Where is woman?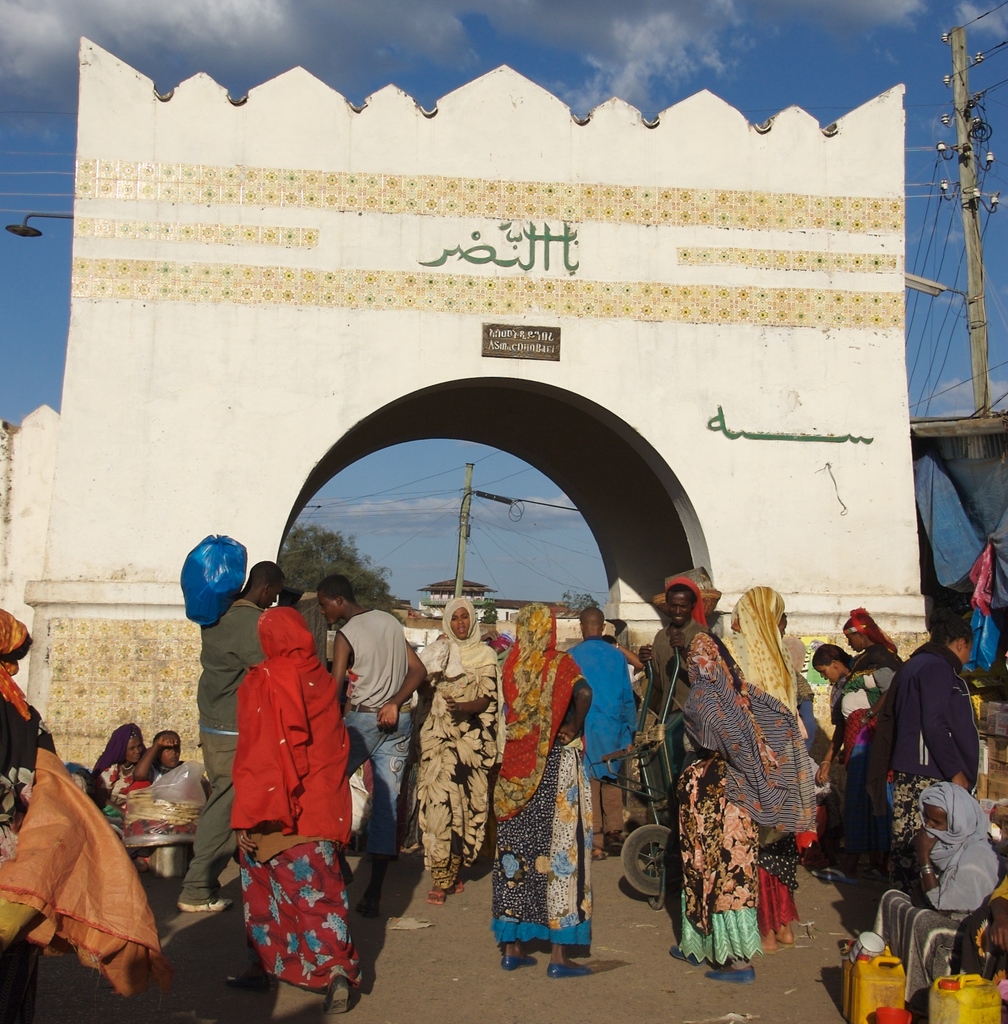
locate(671, 625, 764, 986).
